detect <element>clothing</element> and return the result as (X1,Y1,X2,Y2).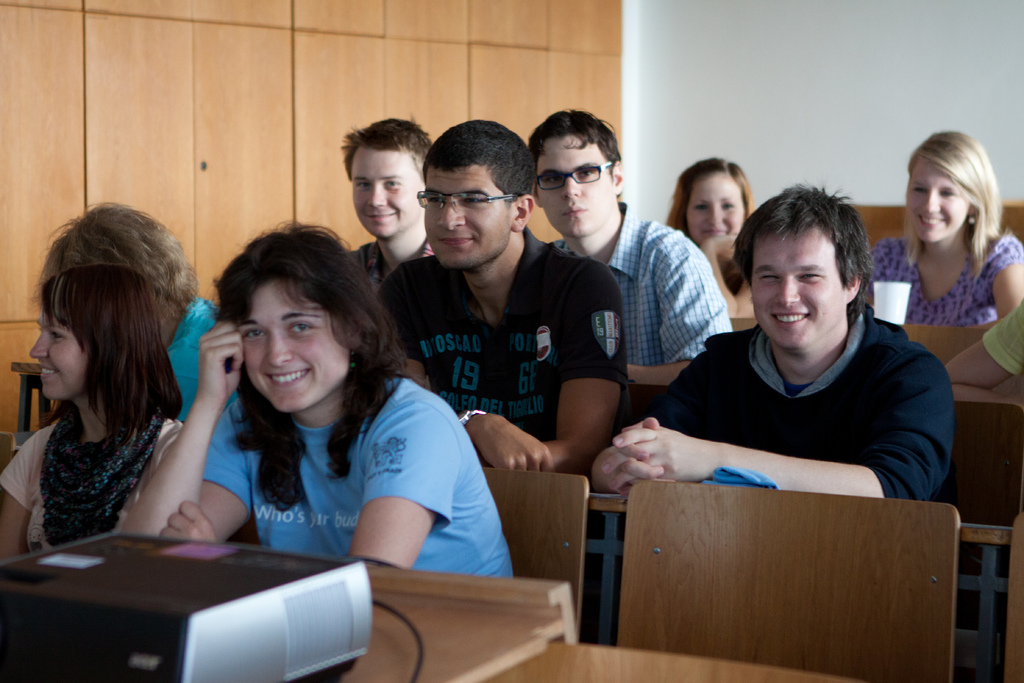
(376,229,627,441).
